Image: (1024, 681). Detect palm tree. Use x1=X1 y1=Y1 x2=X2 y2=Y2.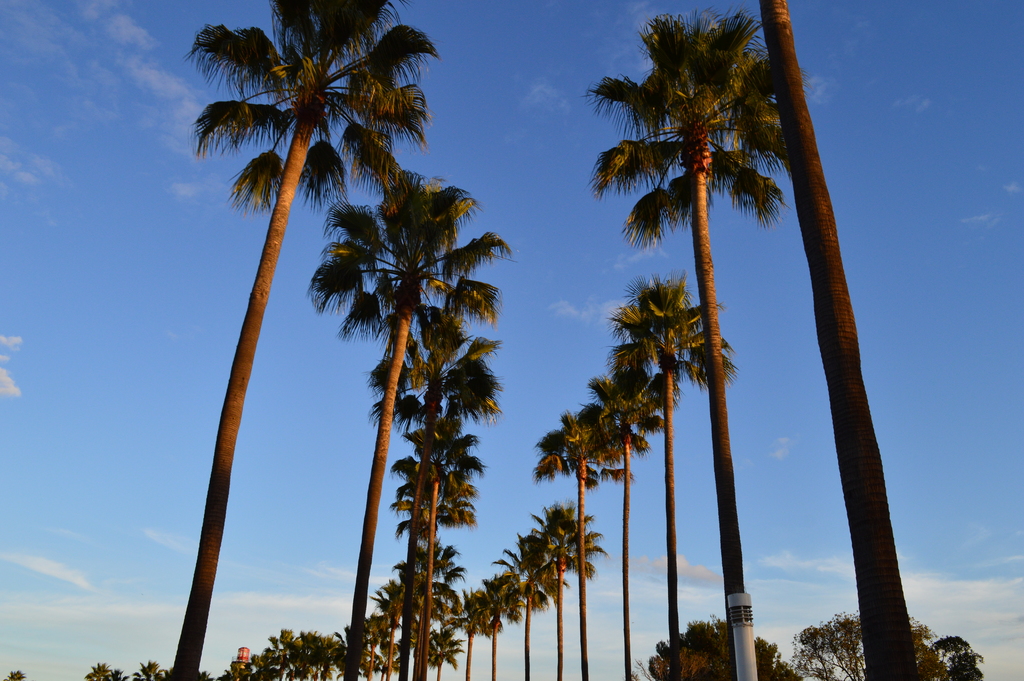
x1=188 y1=0 x2=434 y2=672.
